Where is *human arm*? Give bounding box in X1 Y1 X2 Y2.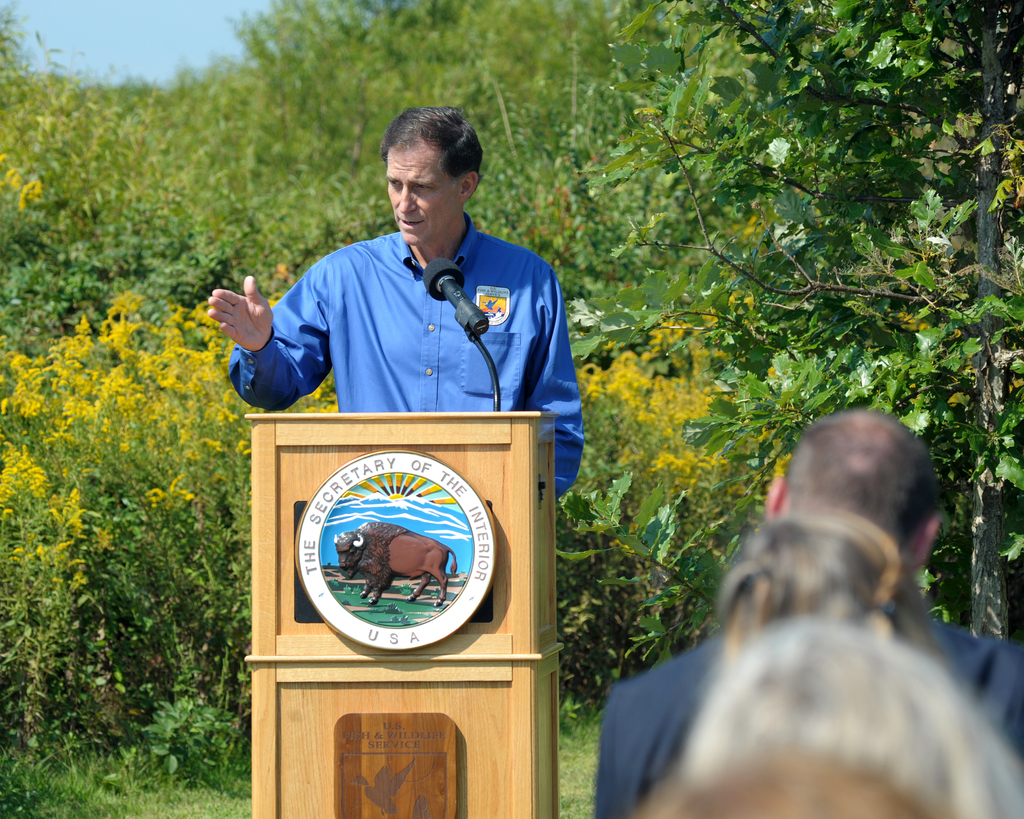
212 275 304 410.
